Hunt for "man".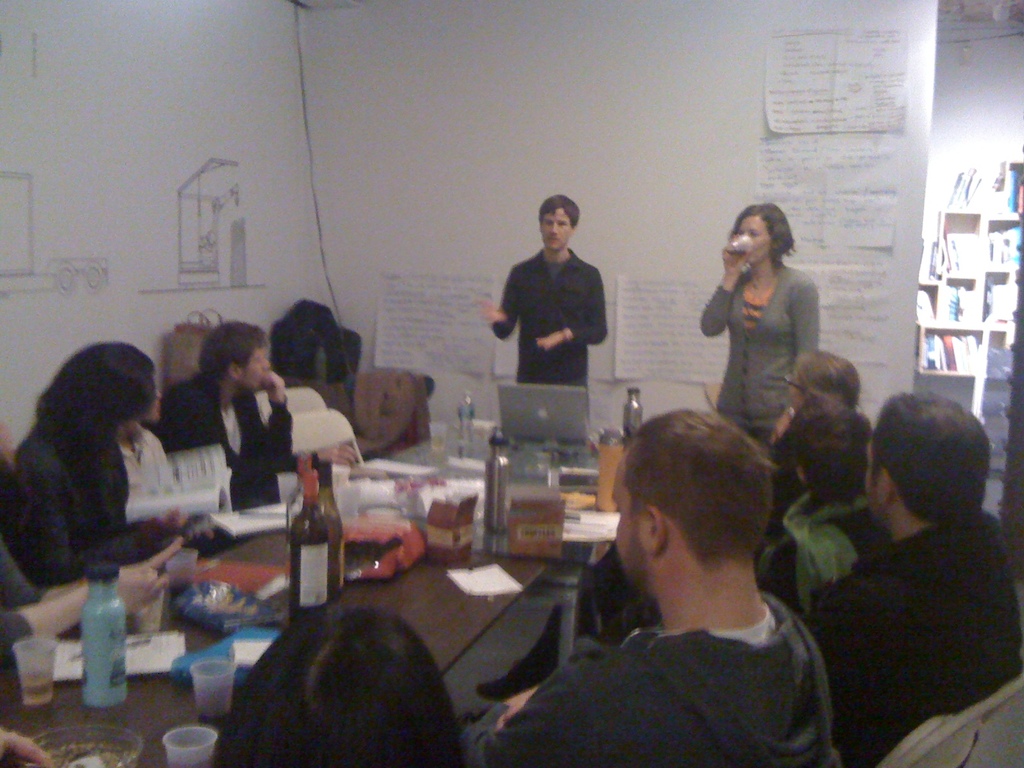
Hunted down at <bbox>807, 396, 1020, 767</bbox>.
